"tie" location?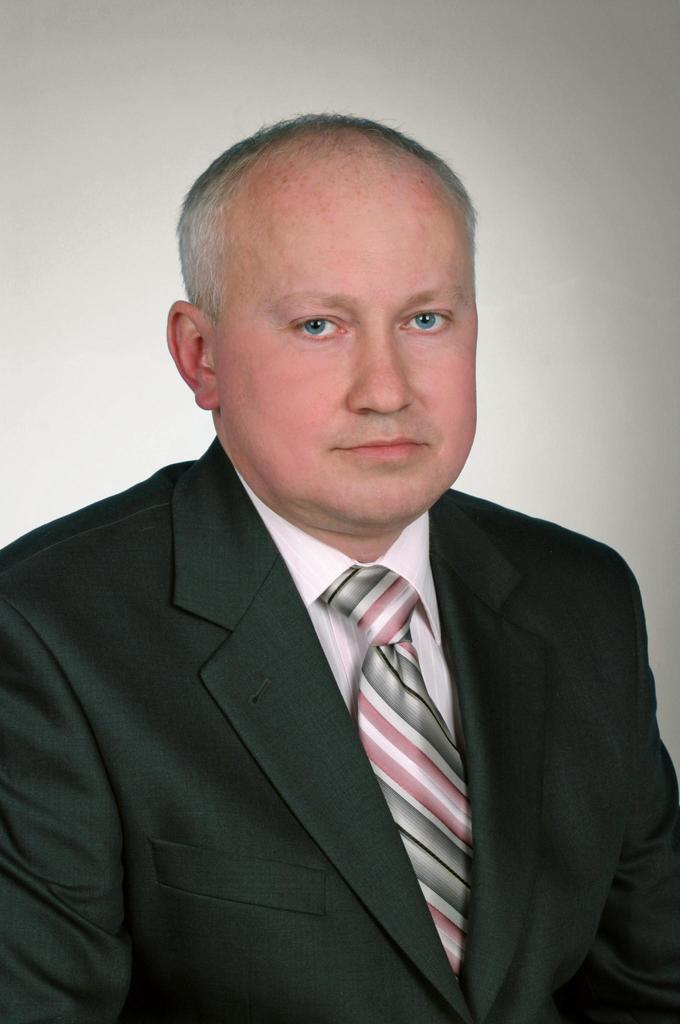
BBox(316, 561, 469, 985)
